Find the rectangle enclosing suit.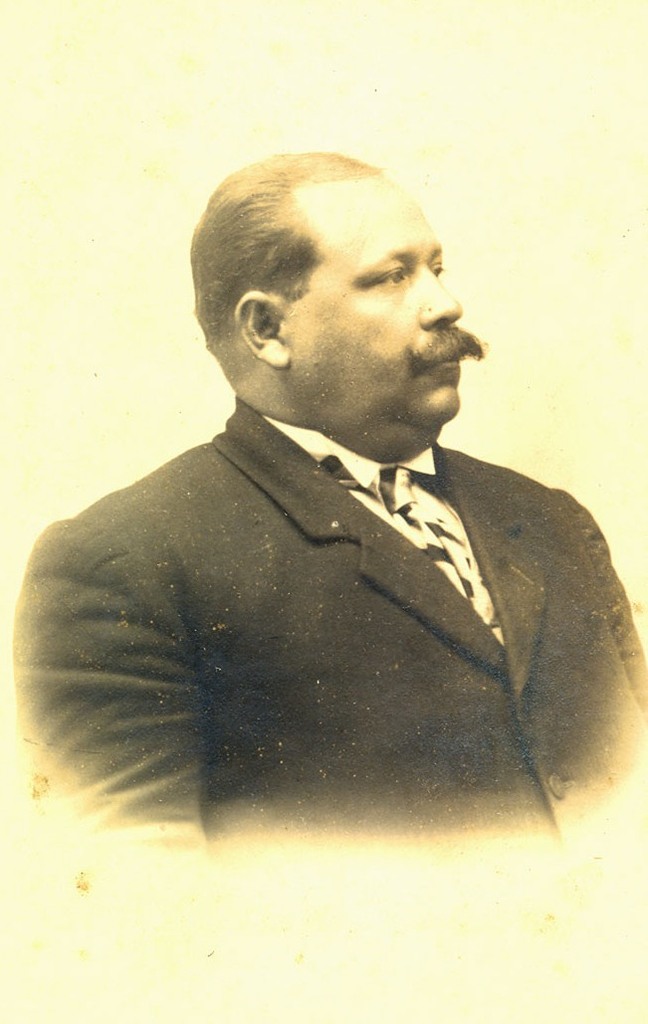
bbox(16, 291, 630, 891).
